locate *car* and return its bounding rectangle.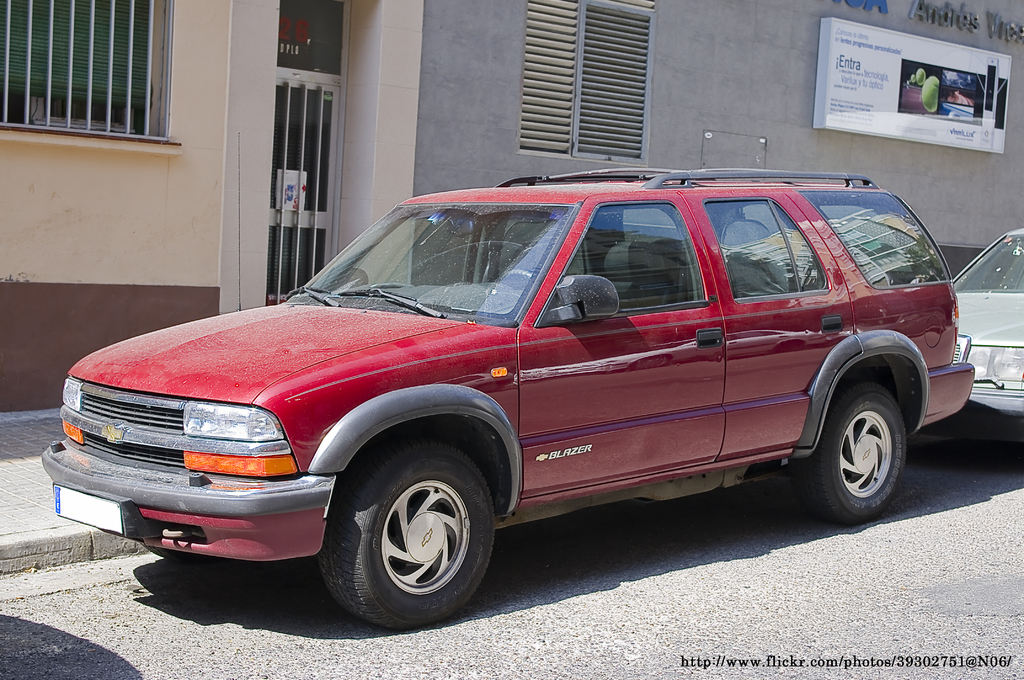
<box>954,230,1023,436</box>.
